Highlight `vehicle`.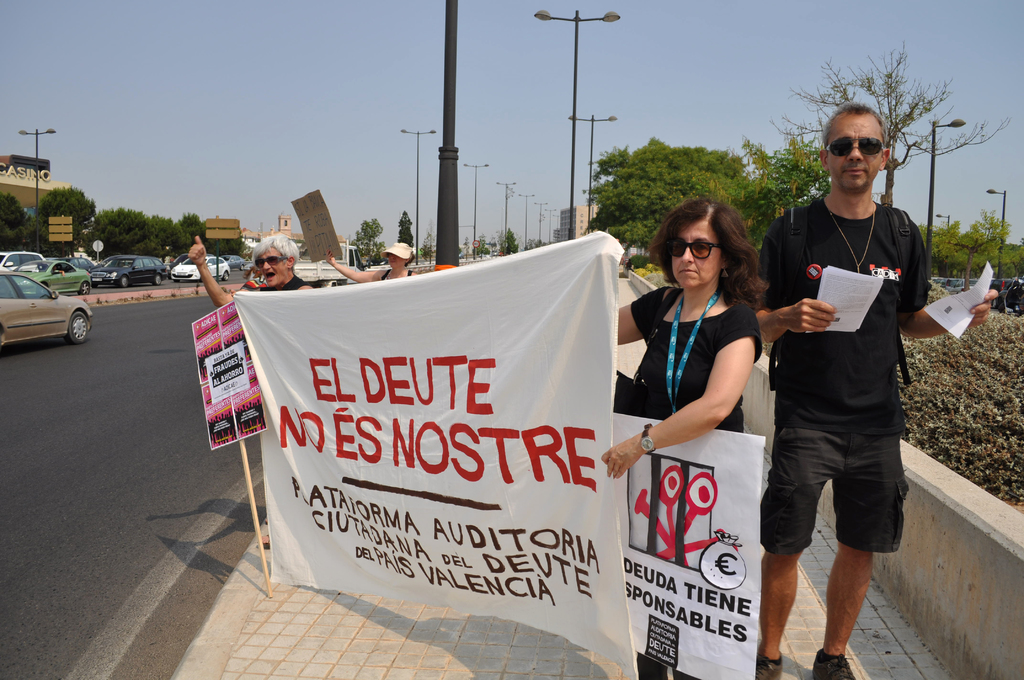
Highlighted region: [left=171, top=254, right=187, bottom=270].
